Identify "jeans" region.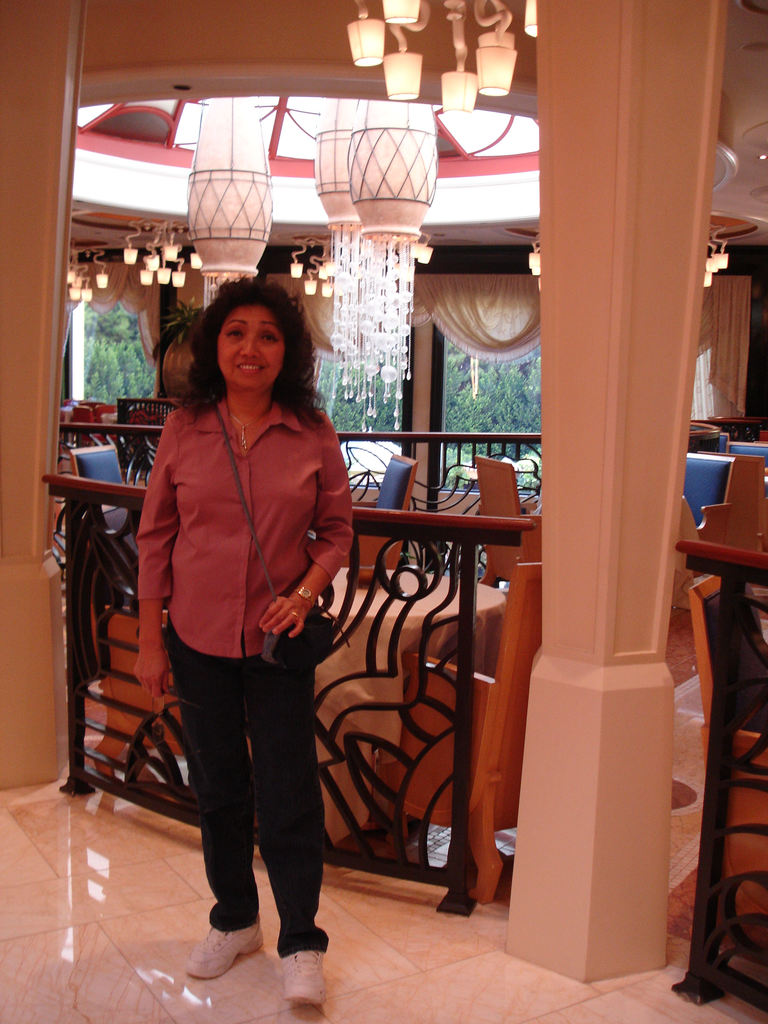
Region: [left=140, top=598, right=342, bottom=962].
